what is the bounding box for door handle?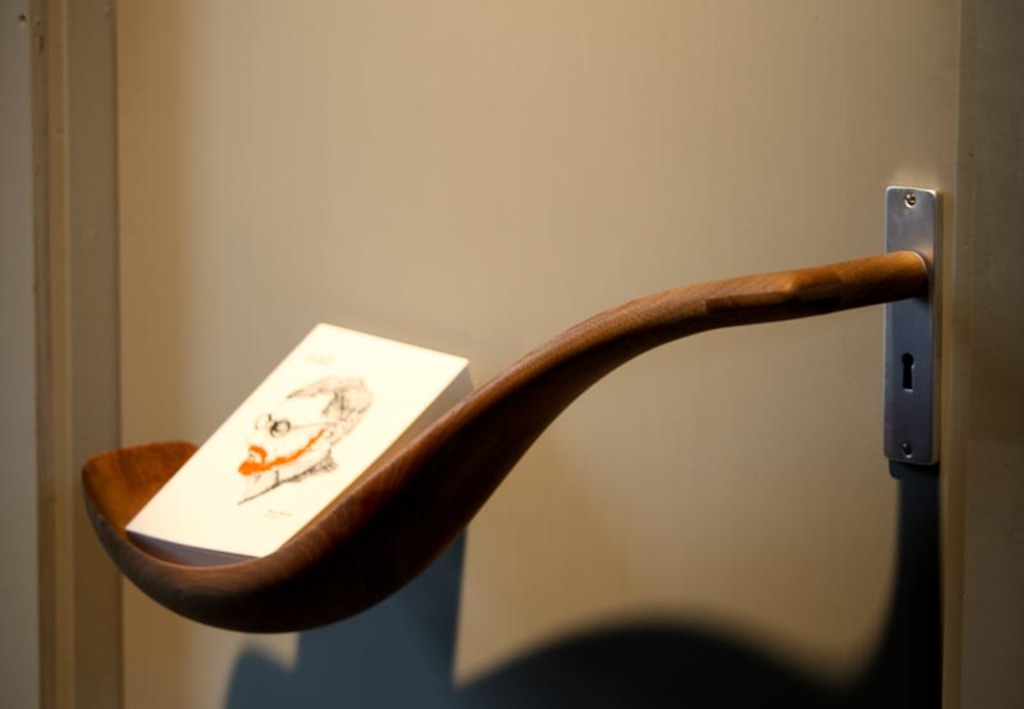
left=78, top=180, right=945, bottom=636.
